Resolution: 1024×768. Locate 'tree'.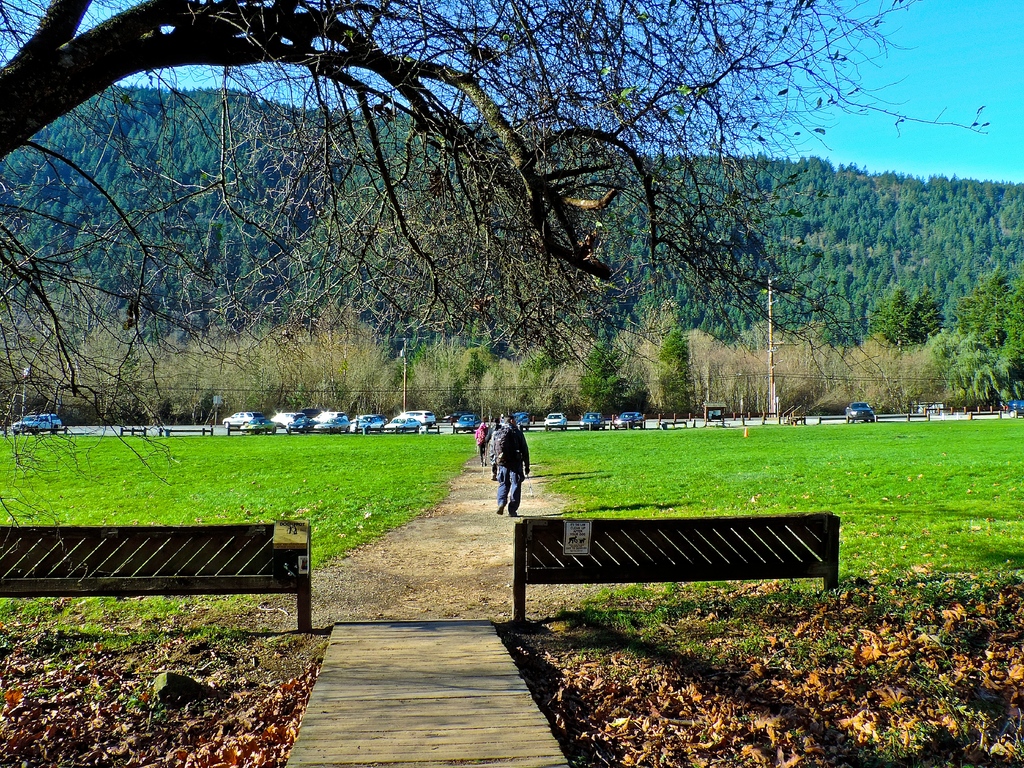
bbox=(654, 320, 704, 414).
